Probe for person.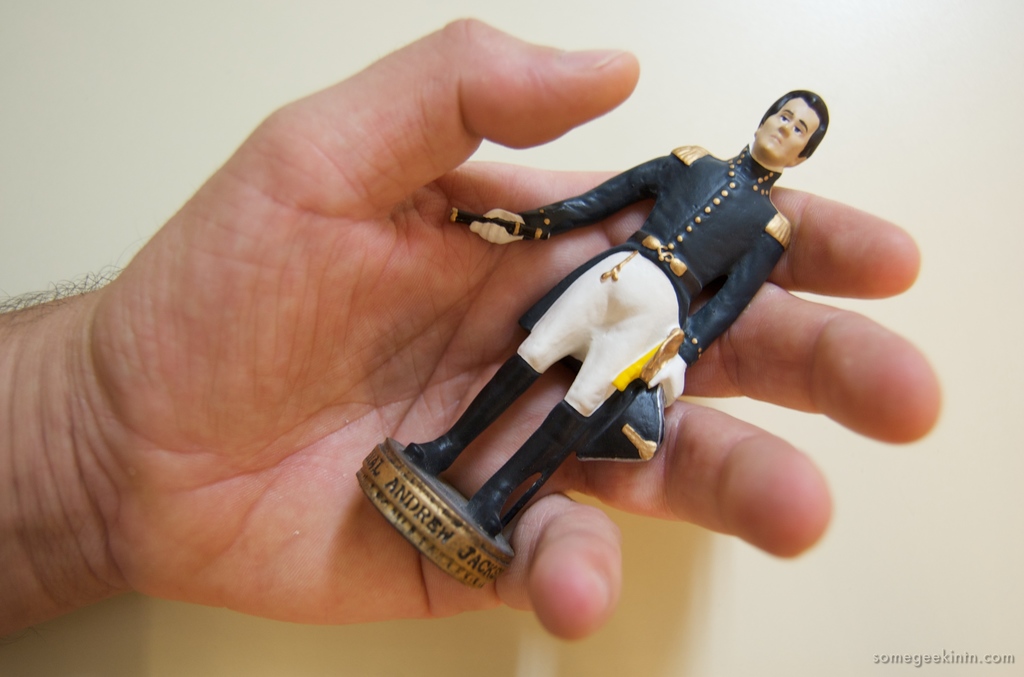
Probe result: x1=0 y1=14 x2=943 y2=643.
